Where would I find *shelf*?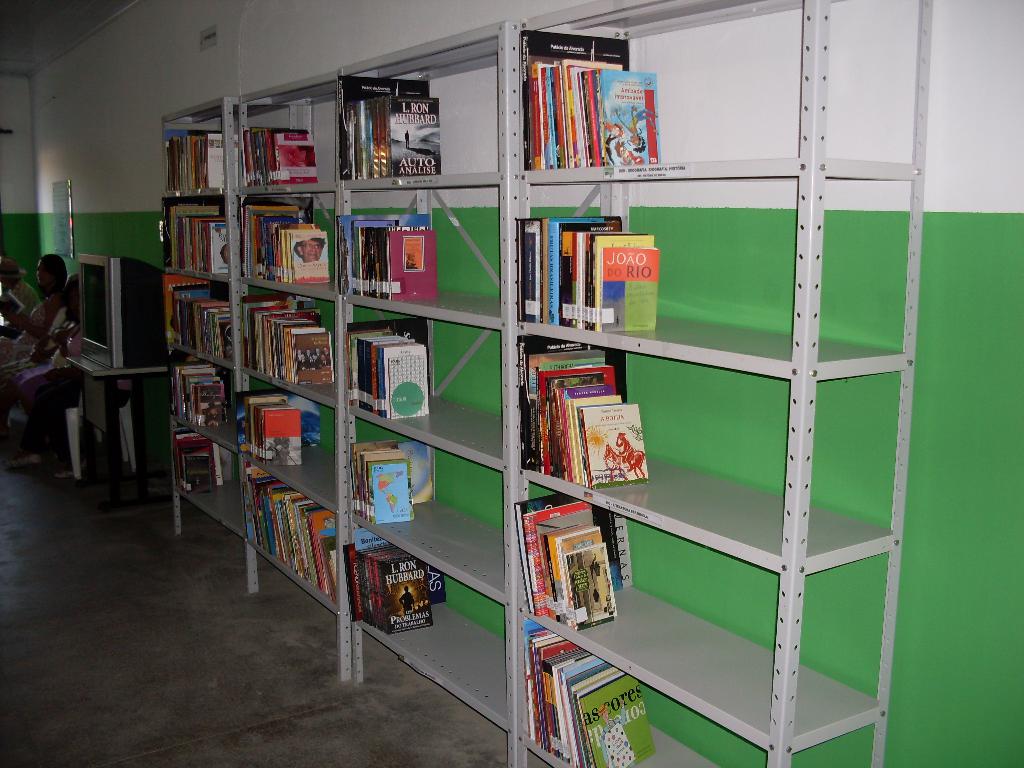
At 239/71/353/685.
